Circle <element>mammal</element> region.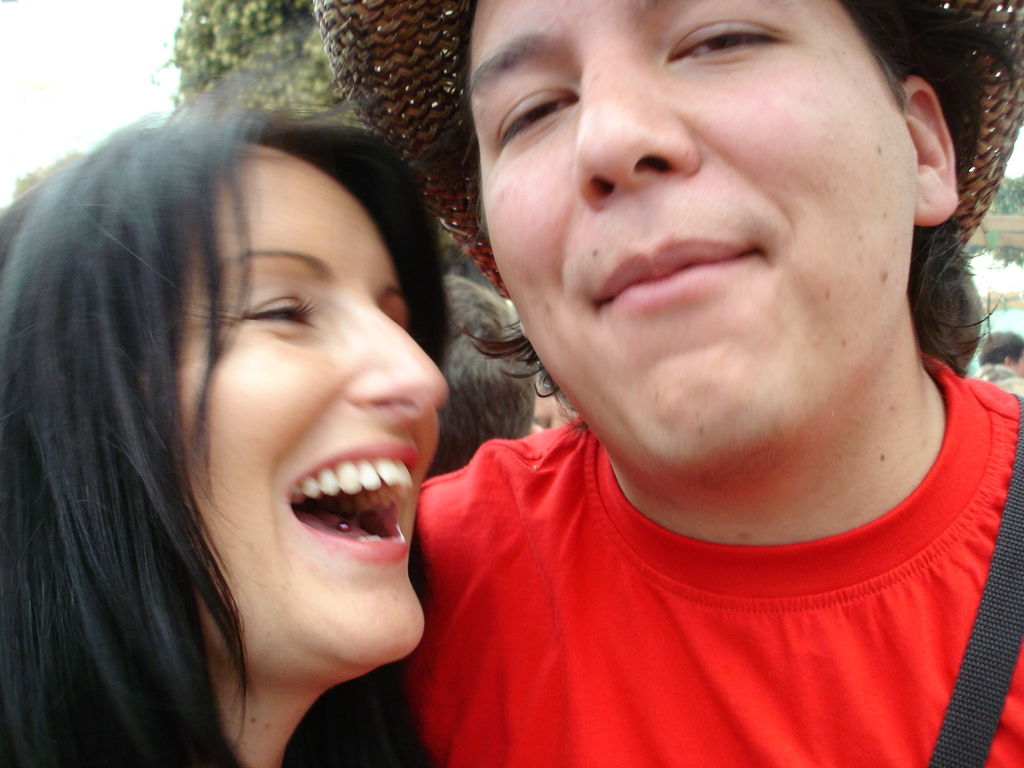
Region: (left=975, top=329, right=1022, bottom=394).
